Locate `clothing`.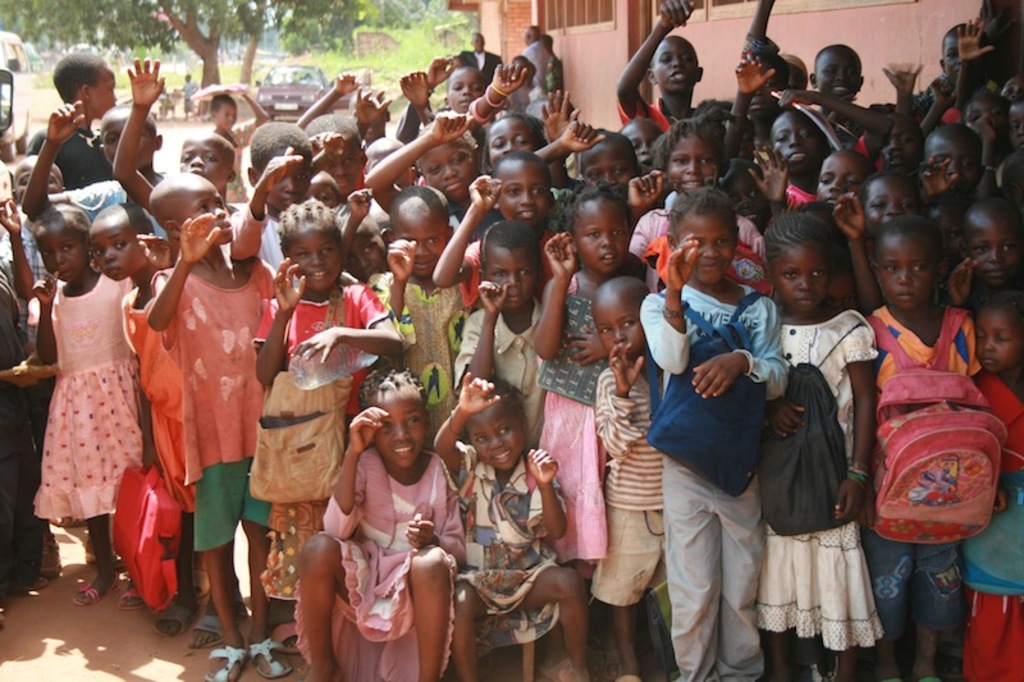
Bounding box: [390, 95, 426, 145].
